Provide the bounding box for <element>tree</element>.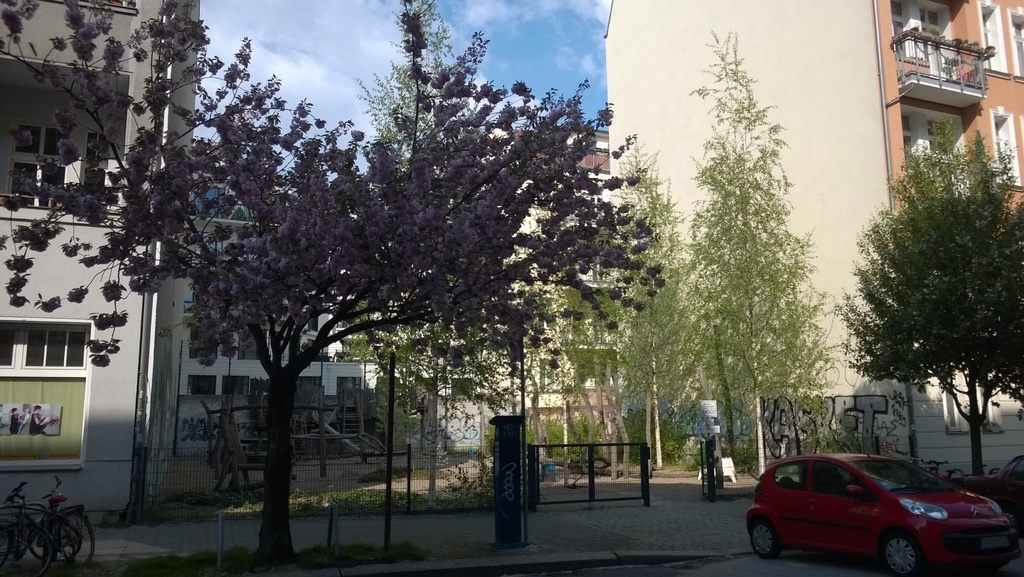
632/22/841/485.
